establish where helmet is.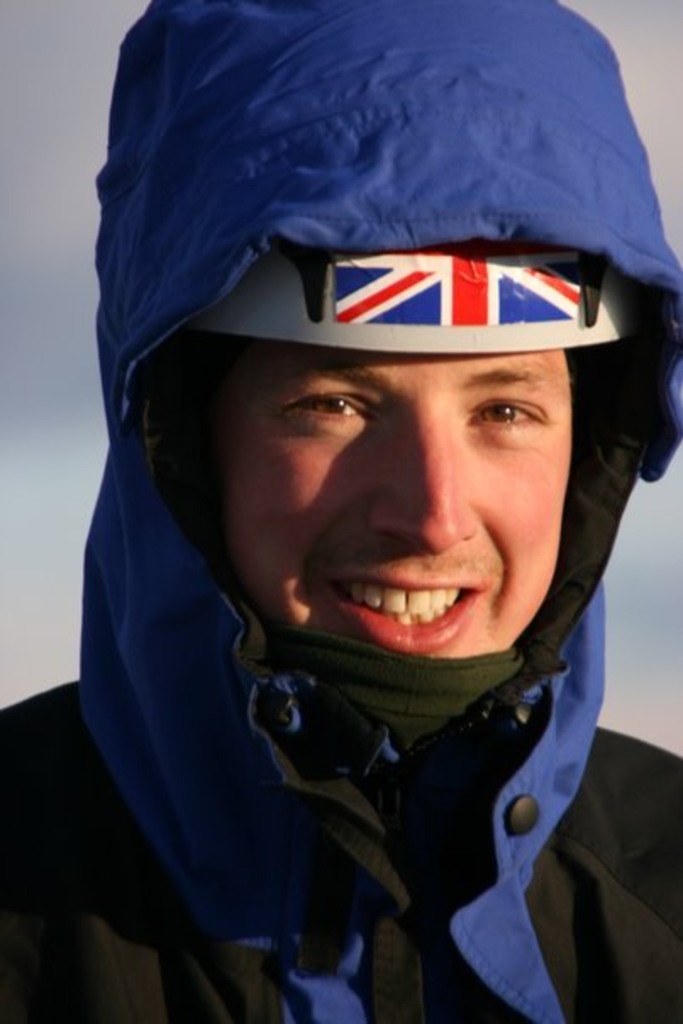
Established at detection(46, 56, 666, 843).
